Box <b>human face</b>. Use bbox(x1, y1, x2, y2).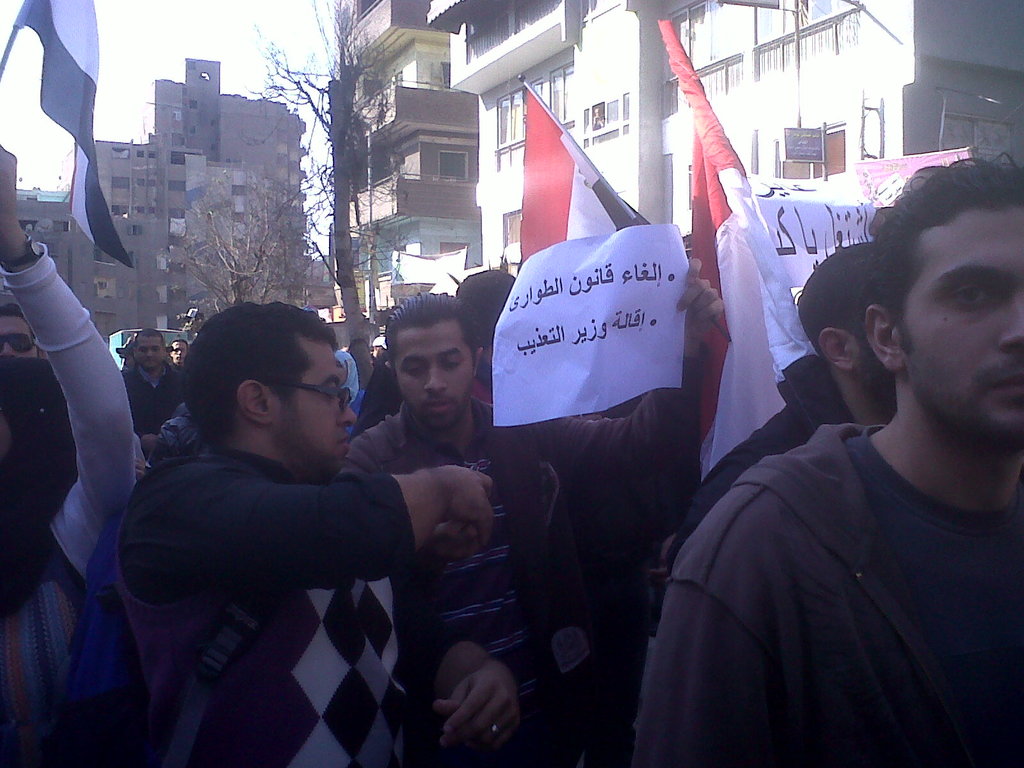
bbox(392, 325, 469, 427).
